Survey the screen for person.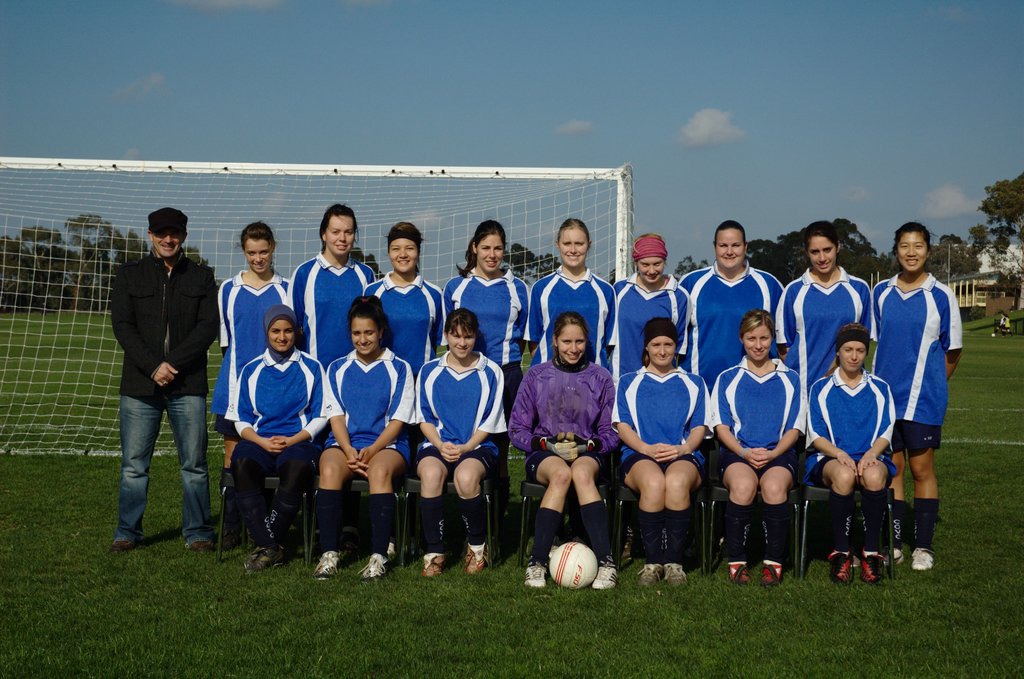
Survey found: rect(359, 219, 448, 455).
